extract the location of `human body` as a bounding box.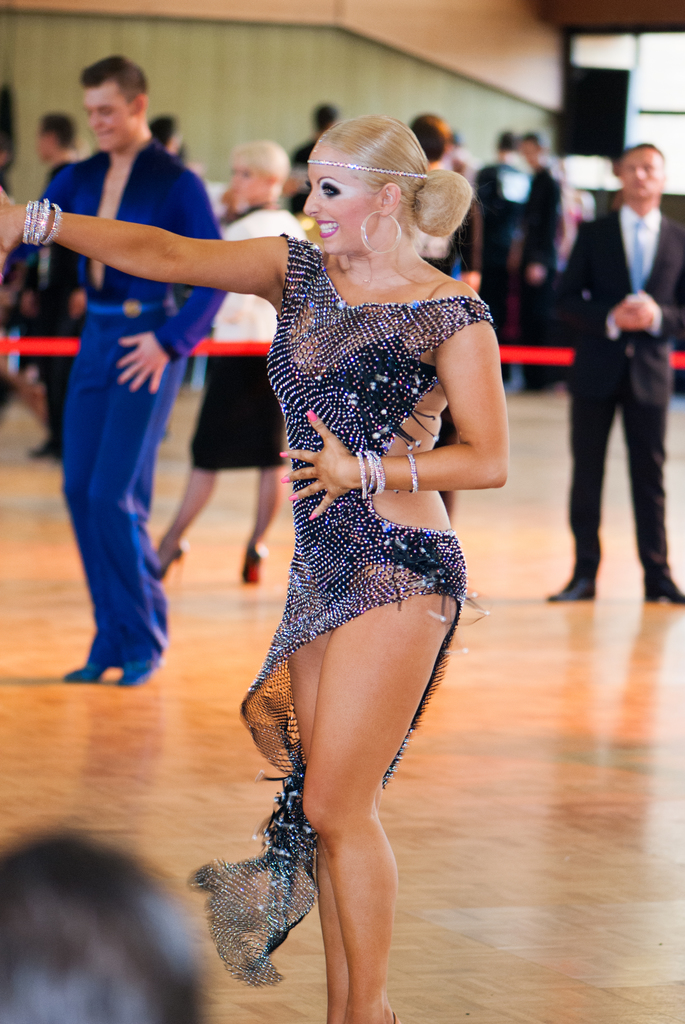
bbox=[544, 141, 684, 610].
